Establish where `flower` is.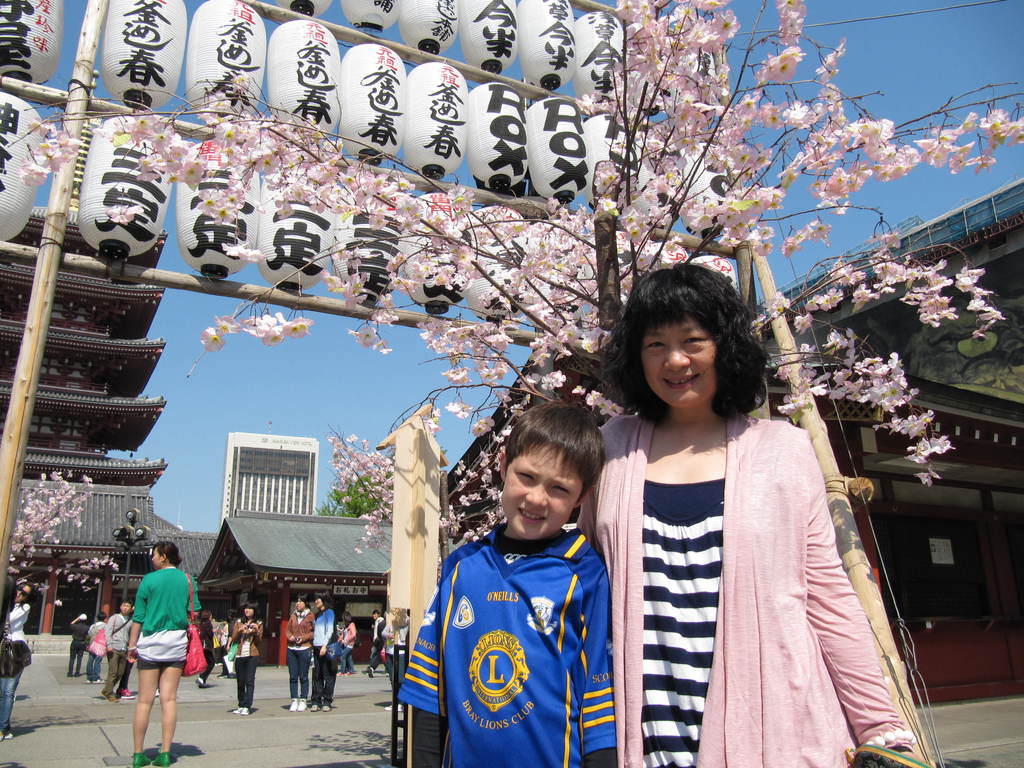
Established at (212, 314, 242, 339).
